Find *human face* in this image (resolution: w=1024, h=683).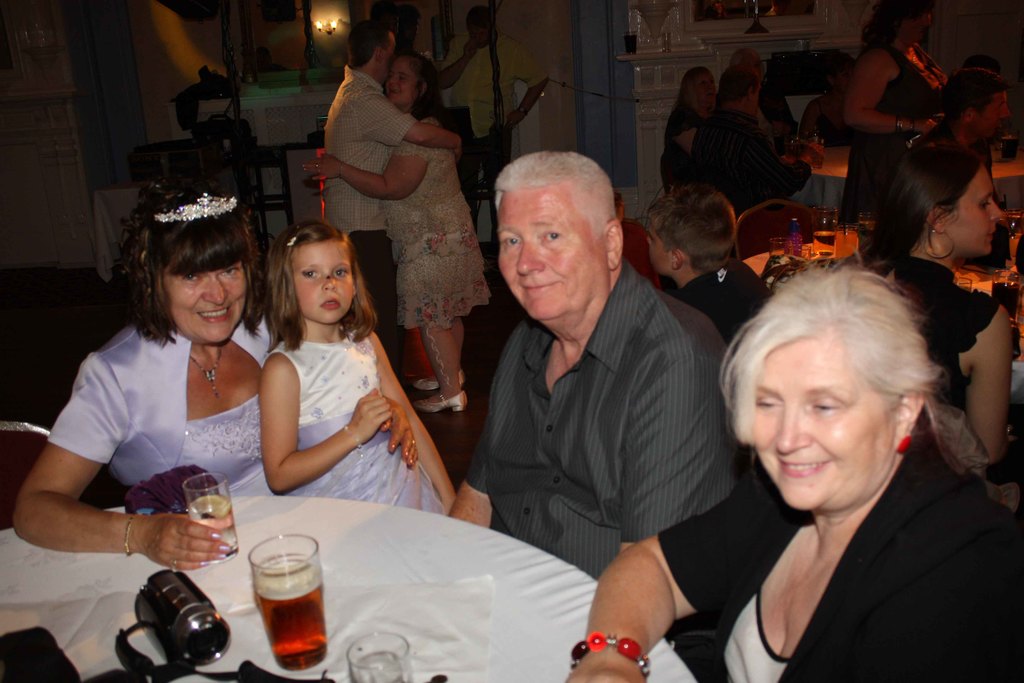
<bbox>977, 93, 1010, 139</bbox>.
